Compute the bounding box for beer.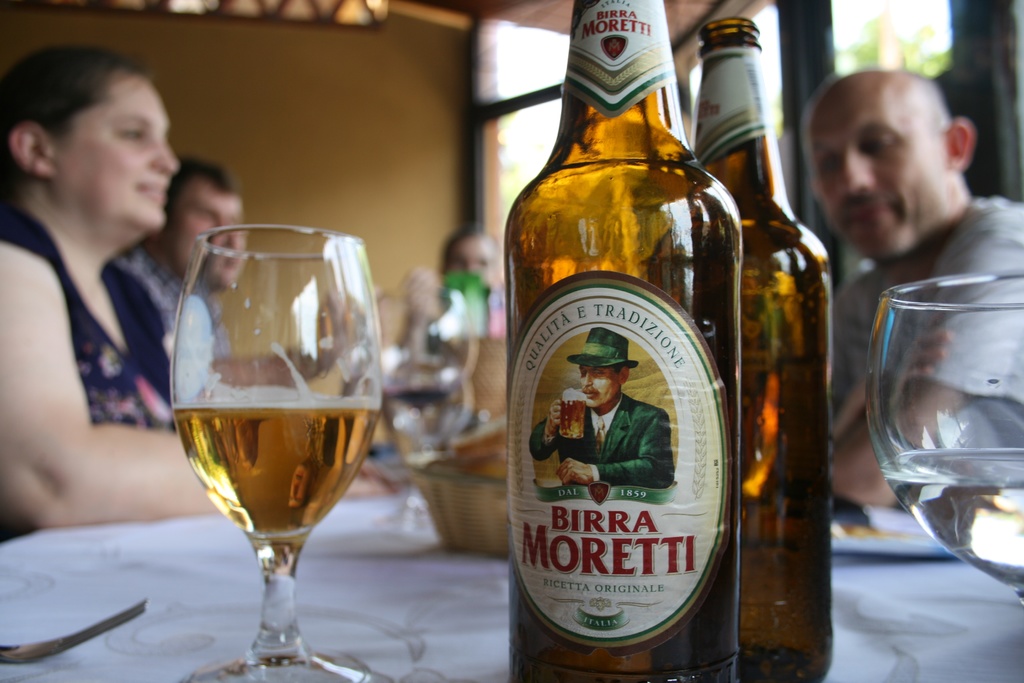
left=695, top=17, right=833, bottom=682.
